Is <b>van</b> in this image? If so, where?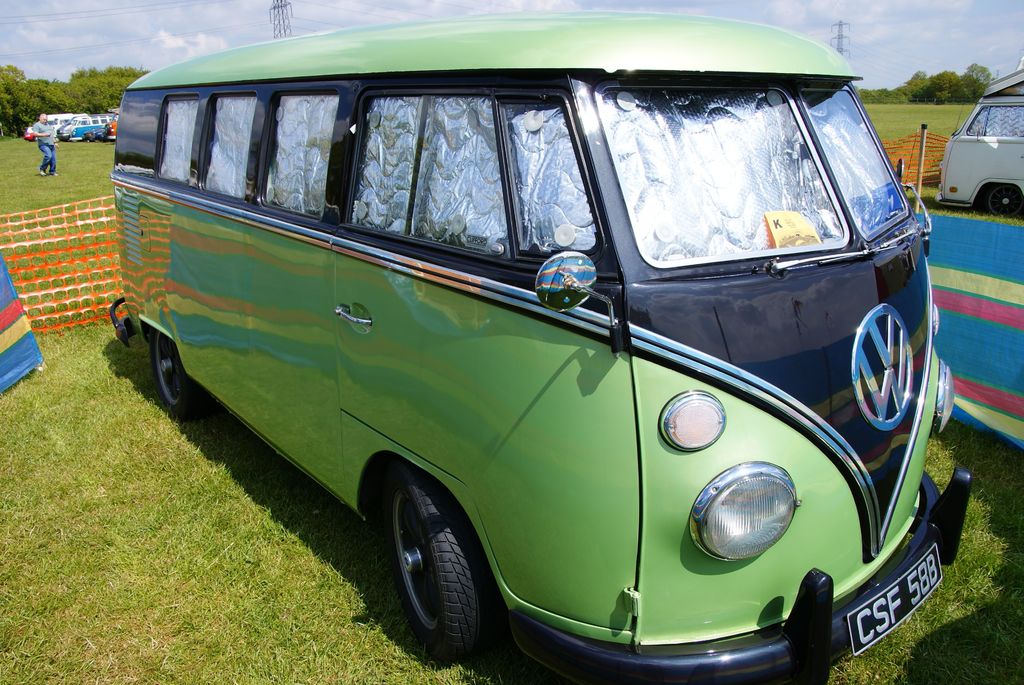
Yes, at (left=934, top=65, right=1023, bottom=221).
